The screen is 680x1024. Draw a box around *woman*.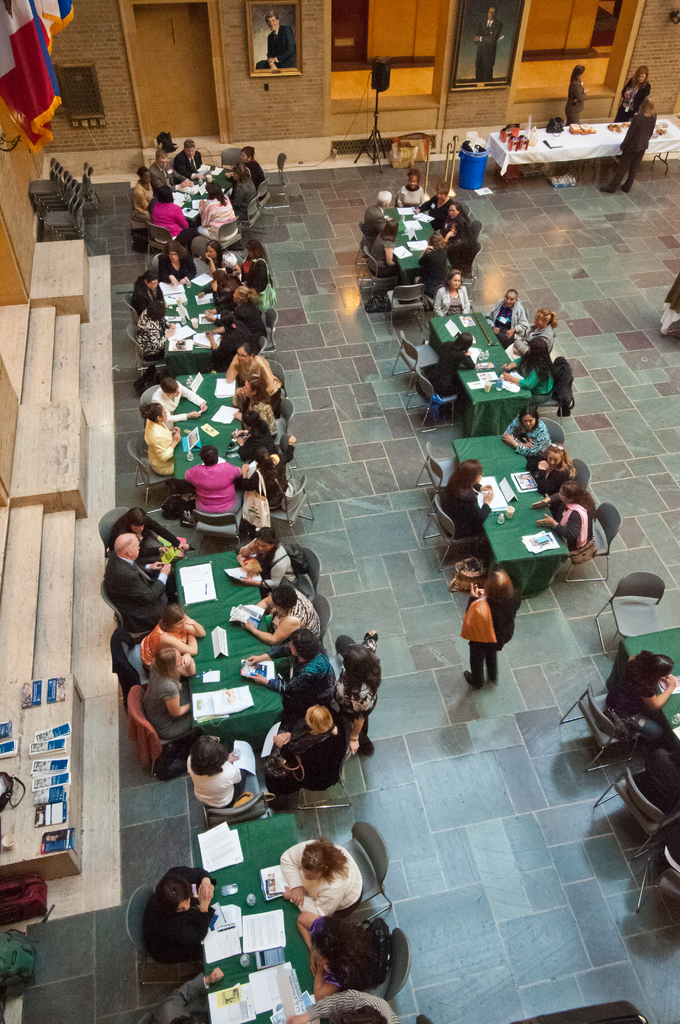
(x1=336, y1=628, x2=378, y2=749).
